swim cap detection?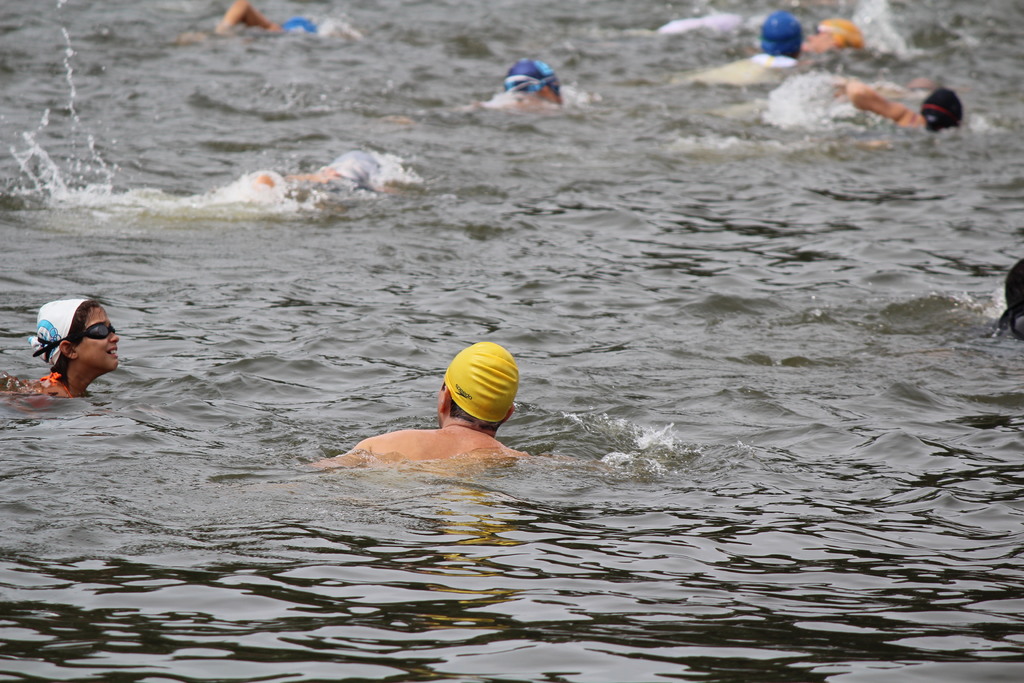
<bbox>918, 86, 965, 133</bbox>
